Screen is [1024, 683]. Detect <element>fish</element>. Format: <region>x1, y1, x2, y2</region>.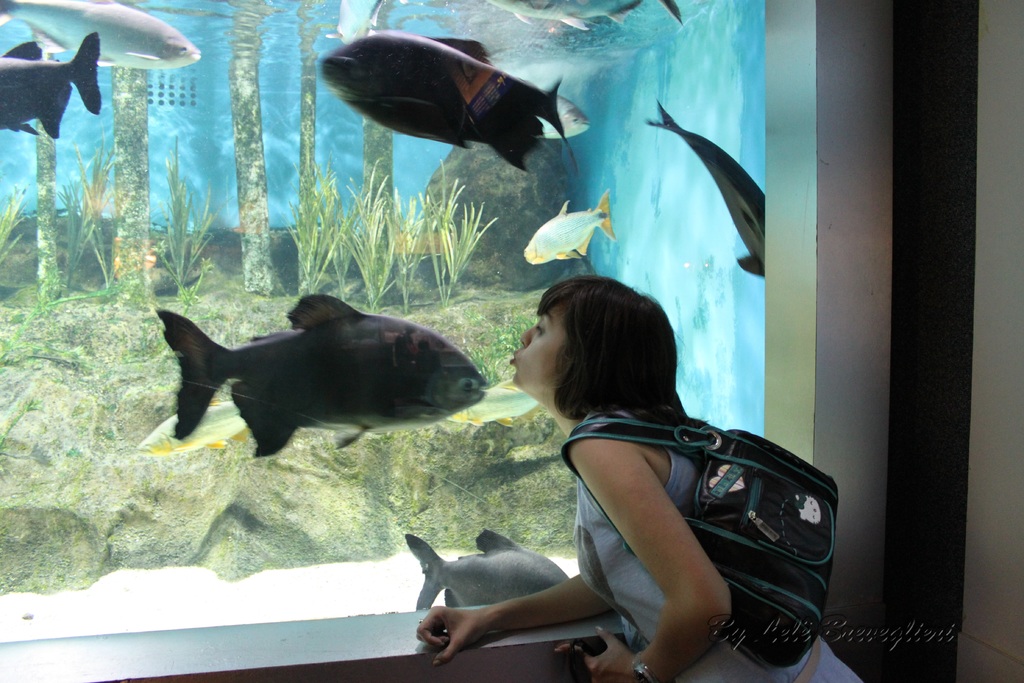
<region>521, 186, 619, 267</region>.
